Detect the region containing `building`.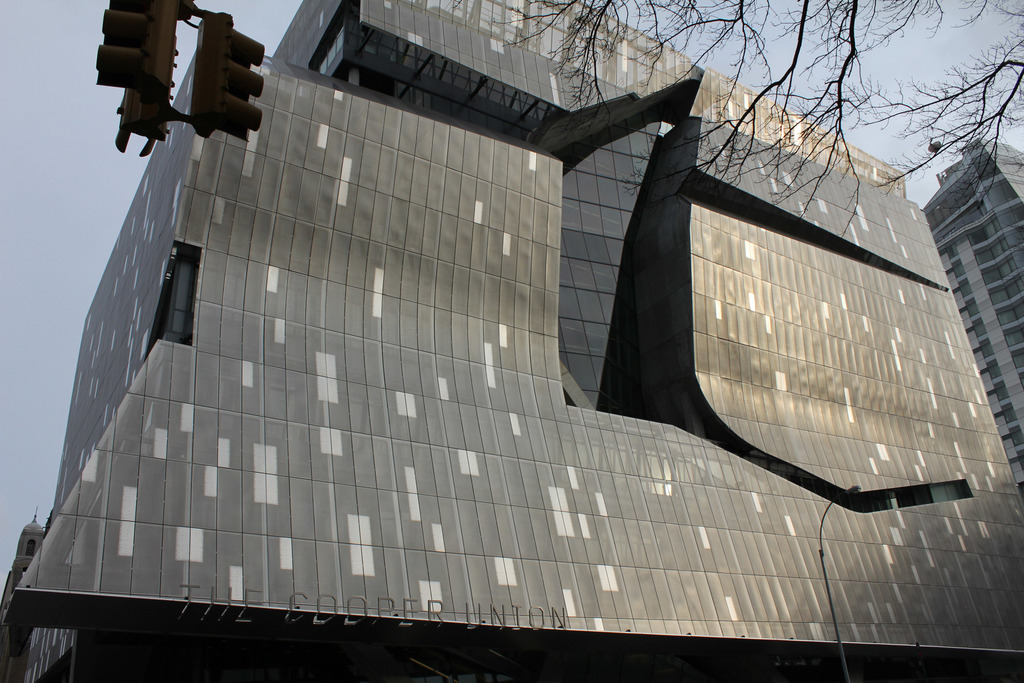
[924,140,1023,498].
